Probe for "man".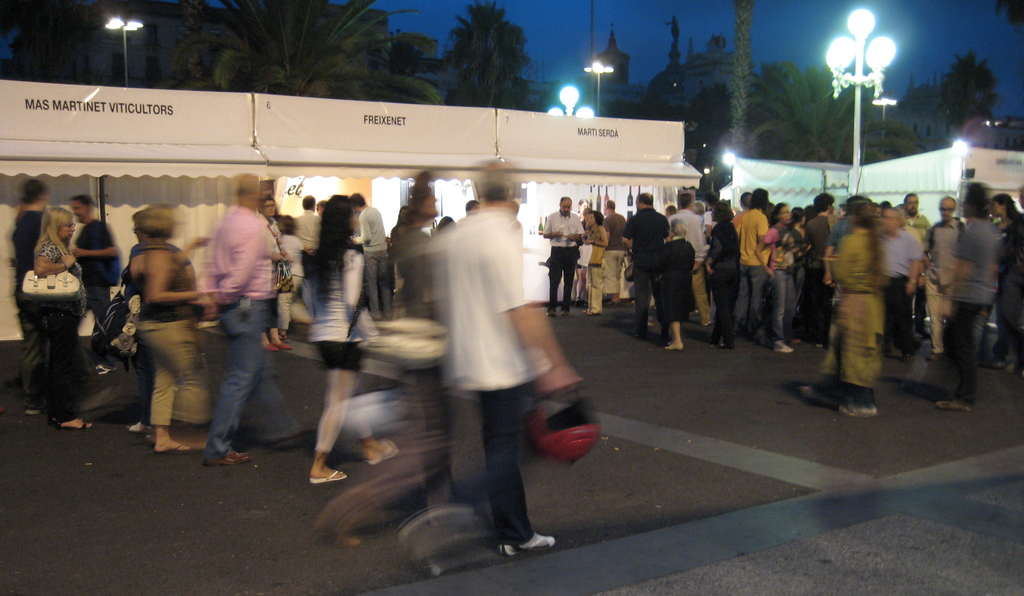
Probe result: l=348, t=194, r=391, b=324.
